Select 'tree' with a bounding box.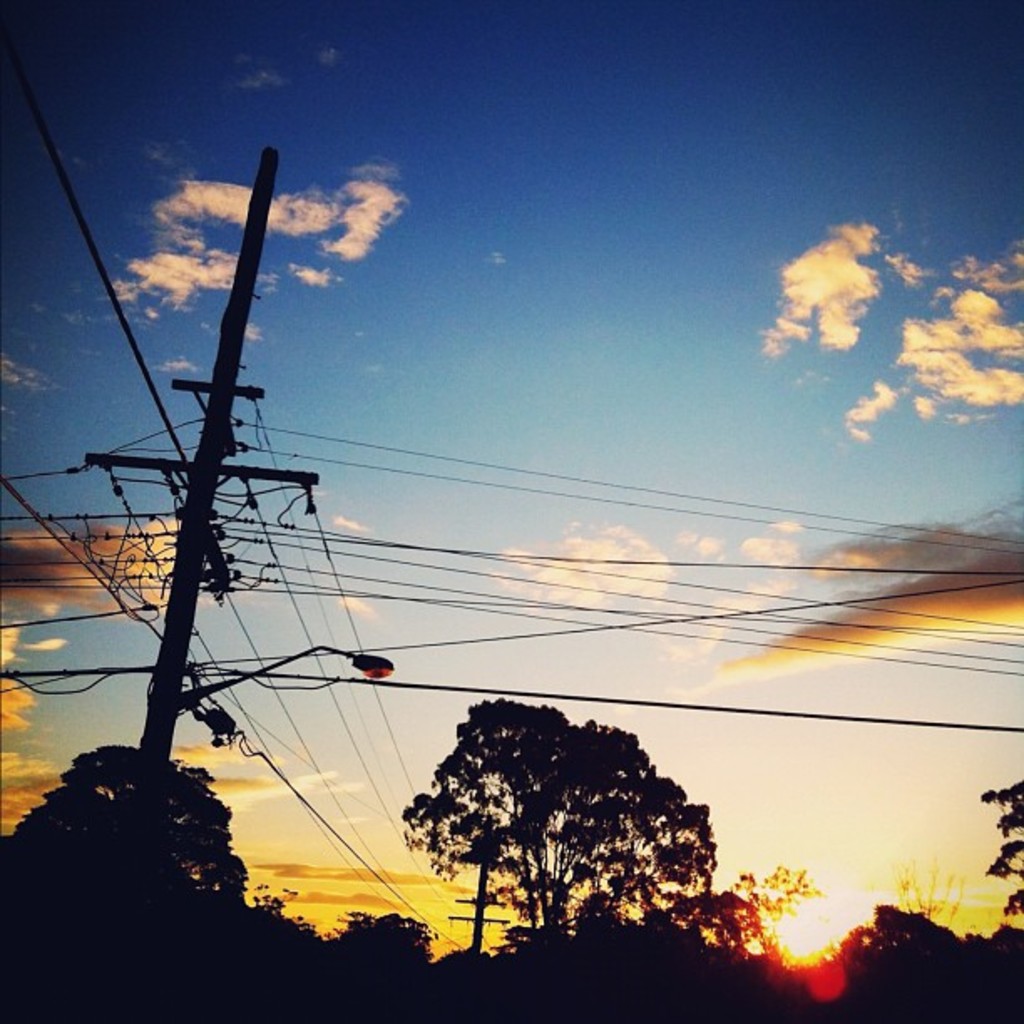
<bbox>972, 771, 1022, 930</bbox>.
